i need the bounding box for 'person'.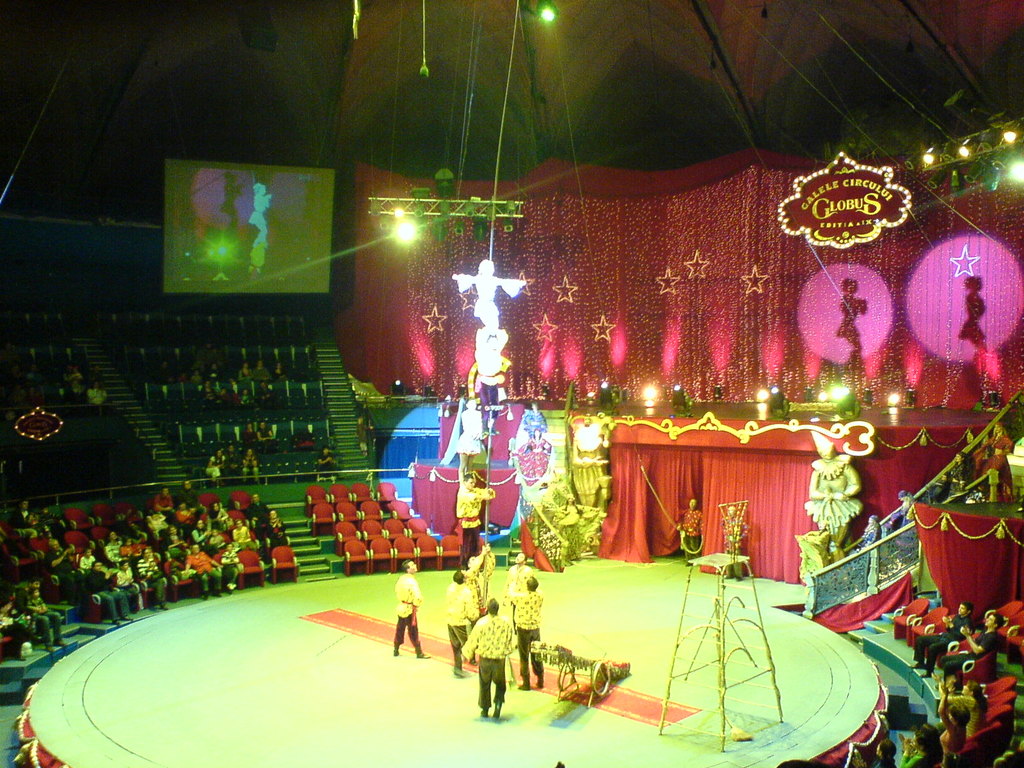
Here it is: {"left": 873, "top": 741, "right": 898, "bottom": 767}.
